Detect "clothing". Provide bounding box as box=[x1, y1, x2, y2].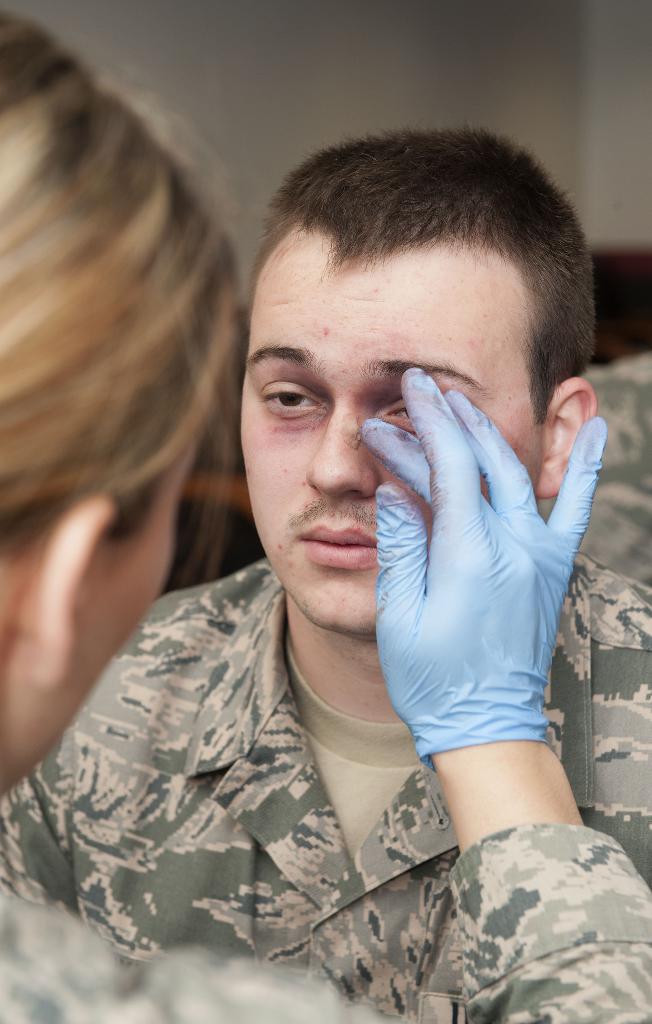
box=[17, 841, 630, 1016].
